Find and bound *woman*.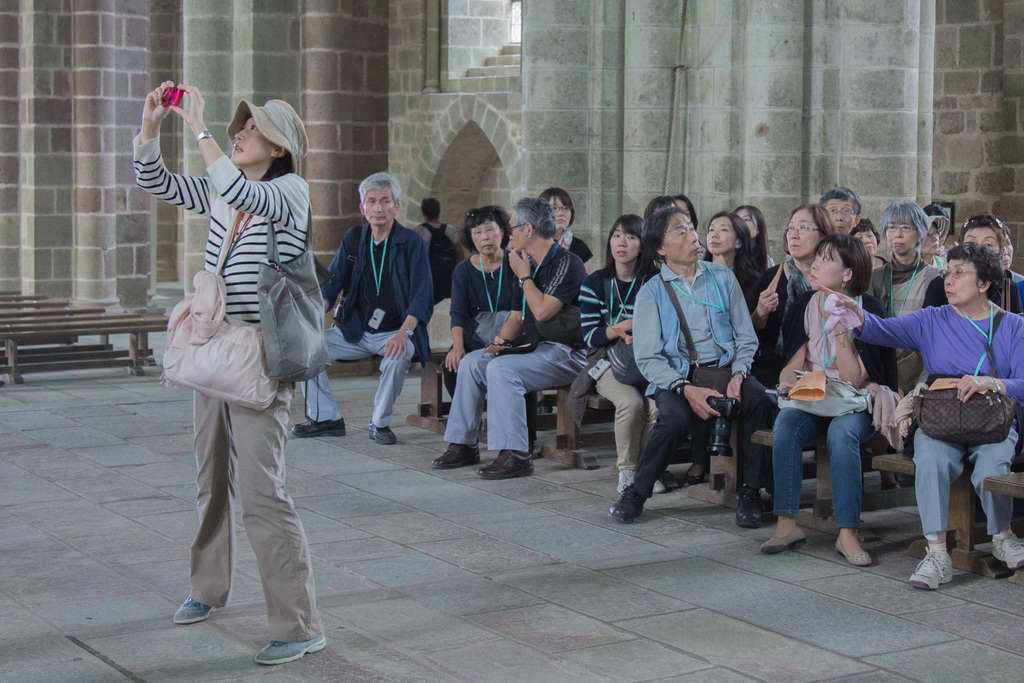
Bound: rect(755, 231, 902, 570).
